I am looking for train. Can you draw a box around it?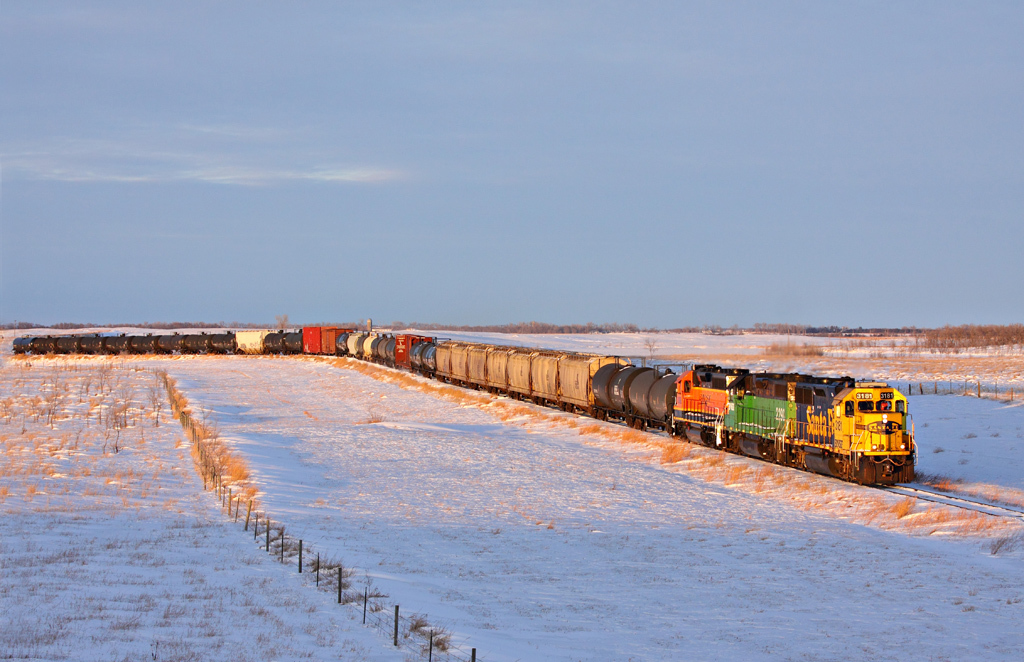
Sure, the bounding box is {"x1": 14, "y1": 327, "x2": 918, "y2": 491}.
